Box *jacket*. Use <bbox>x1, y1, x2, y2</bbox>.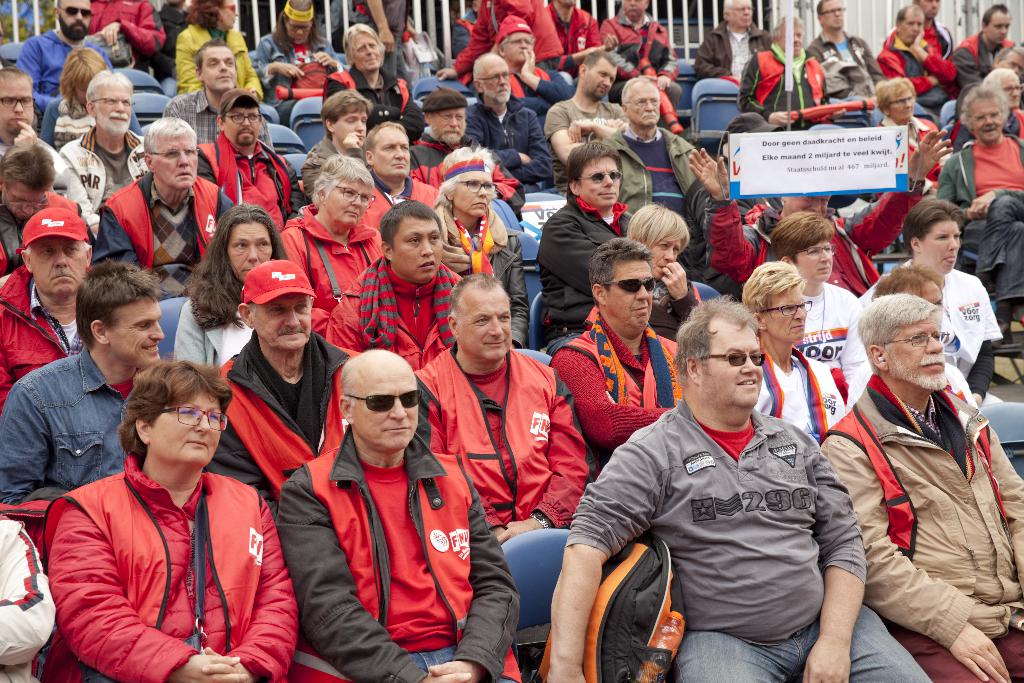
<bbox>355, 174, 436, 235</bbox>.
